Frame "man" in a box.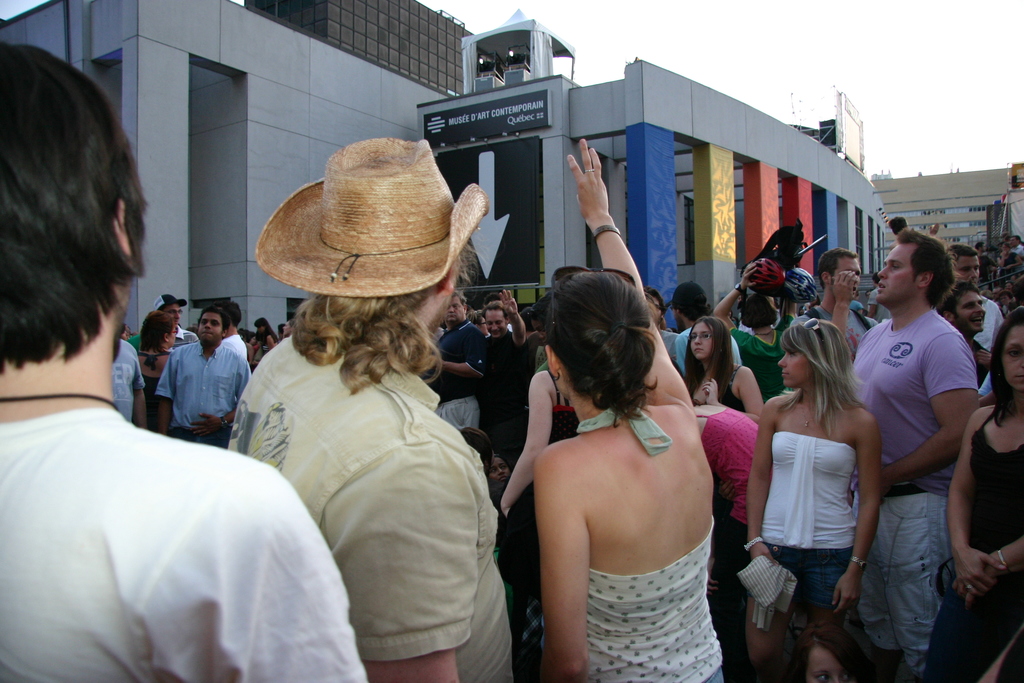
0 45 375 682.
